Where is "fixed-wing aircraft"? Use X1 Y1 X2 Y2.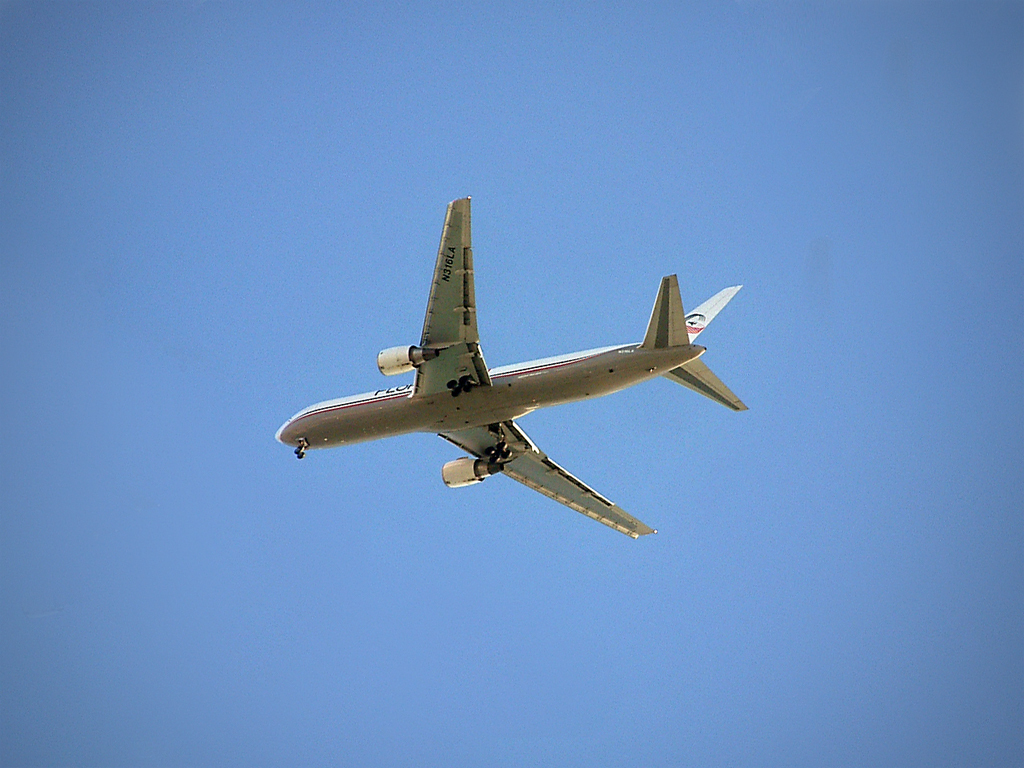
273 197 744 542.
